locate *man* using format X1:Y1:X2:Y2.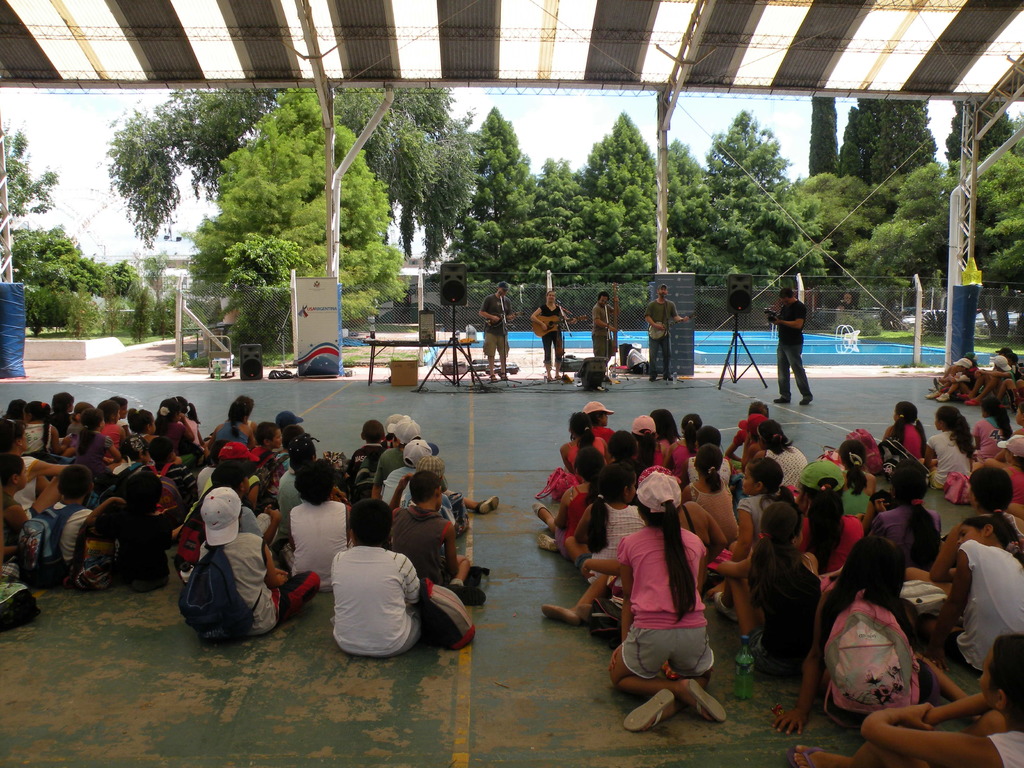
477:281:518:383.
